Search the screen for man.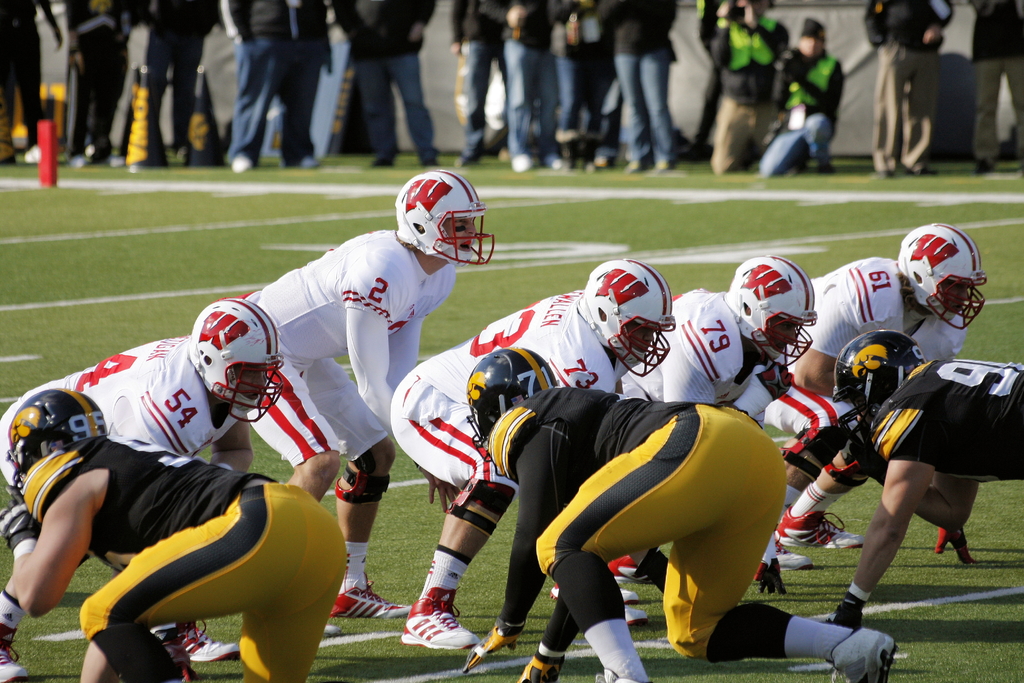
Found at region(593, 248, 824, 582).
